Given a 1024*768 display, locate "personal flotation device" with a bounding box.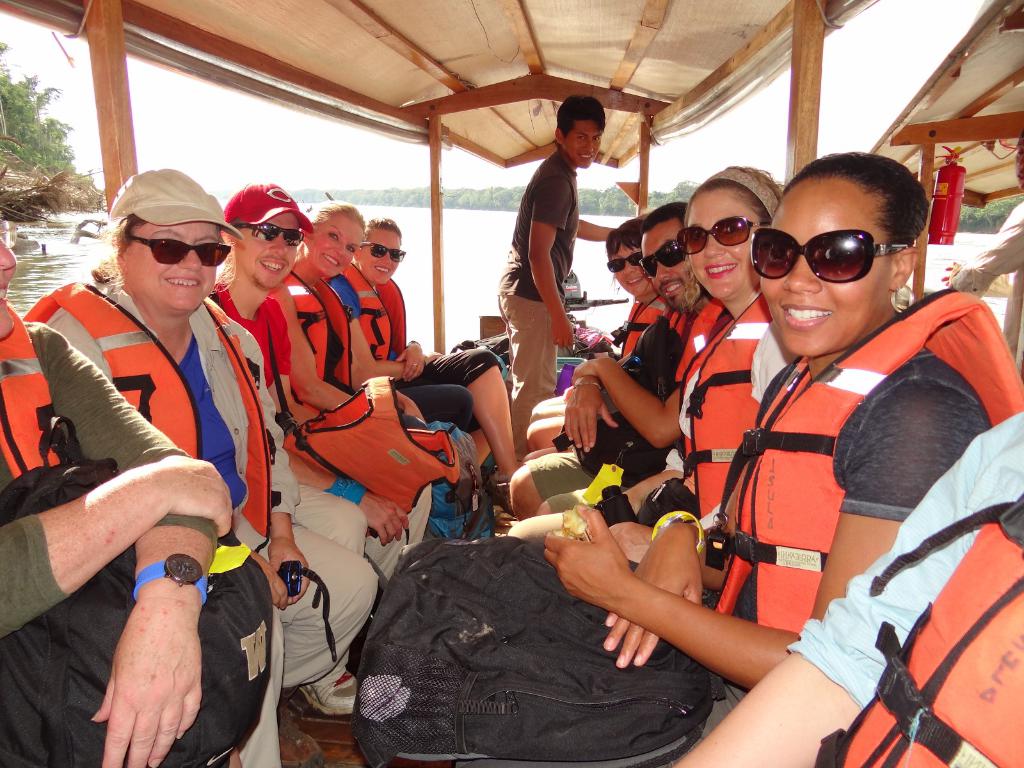
Located: (left=266, top=266, right=361, bottom=415).
